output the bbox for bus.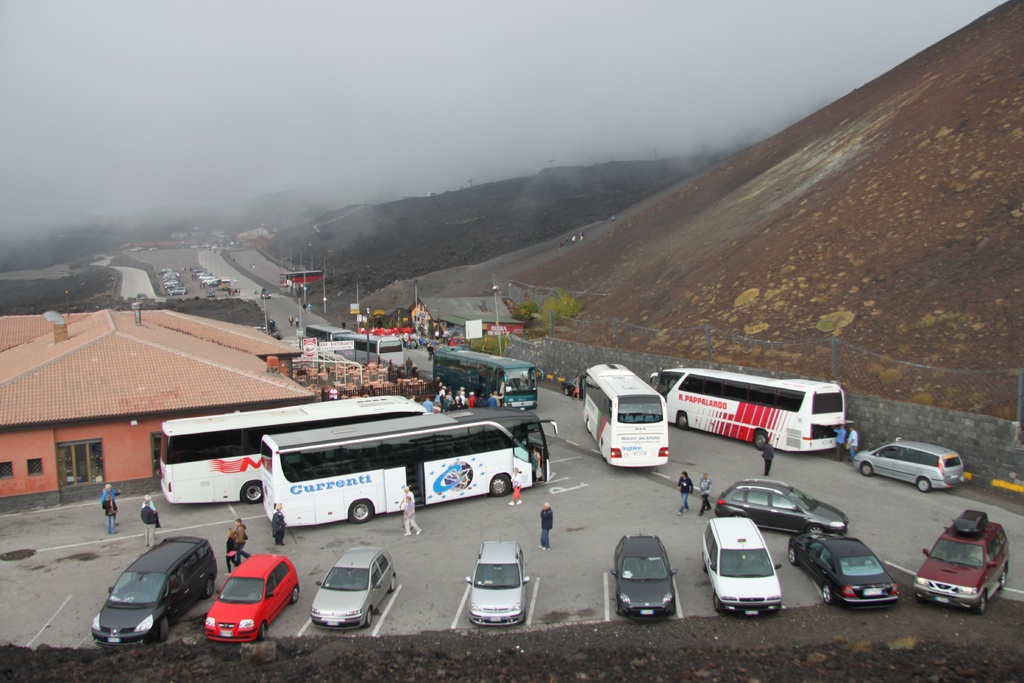
region(261, 409, 559, 522).
